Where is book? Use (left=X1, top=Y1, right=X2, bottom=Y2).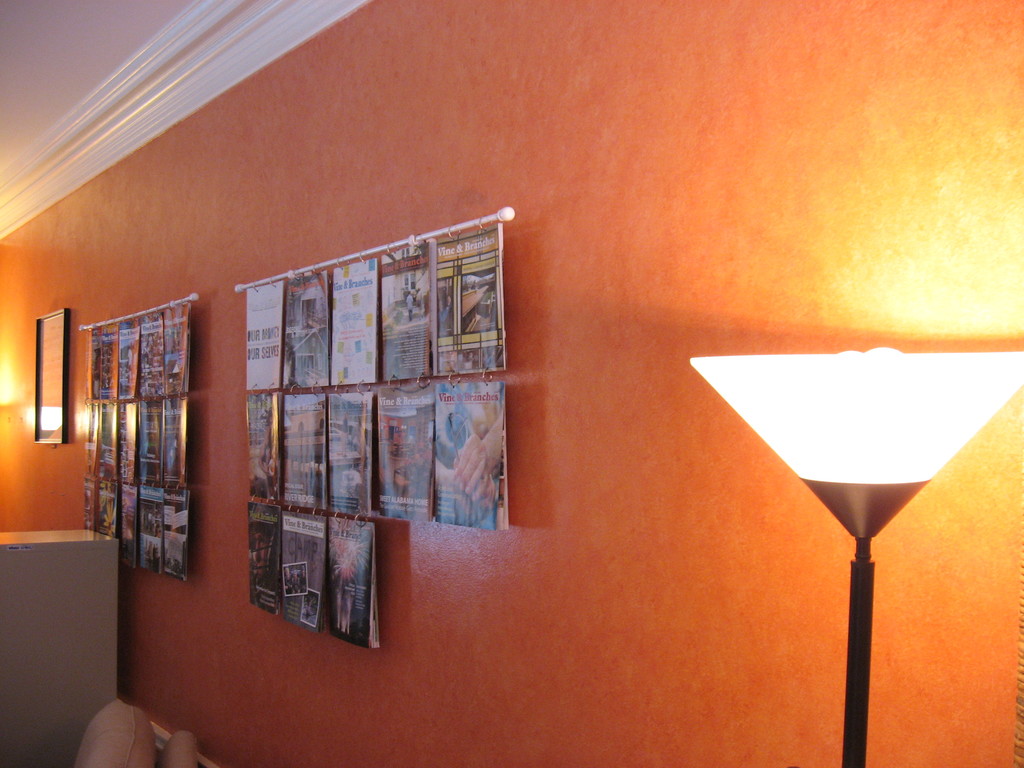
(left=380, top=241, right=431, bottom=380).
